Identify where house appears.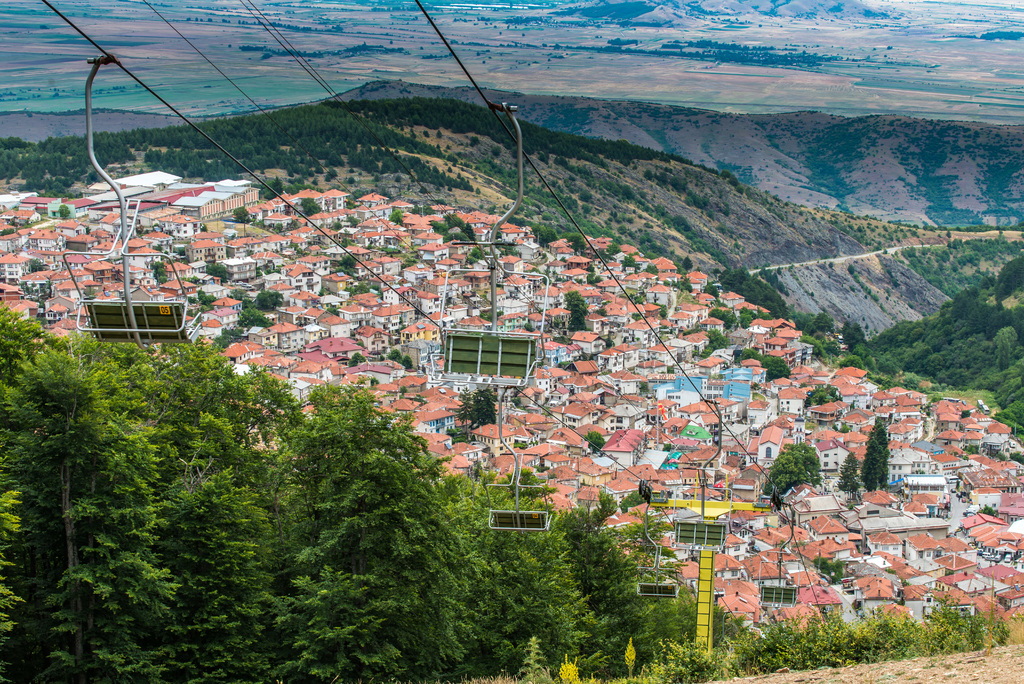
Appears at left=600, top=421, right=649, bottom=464.
